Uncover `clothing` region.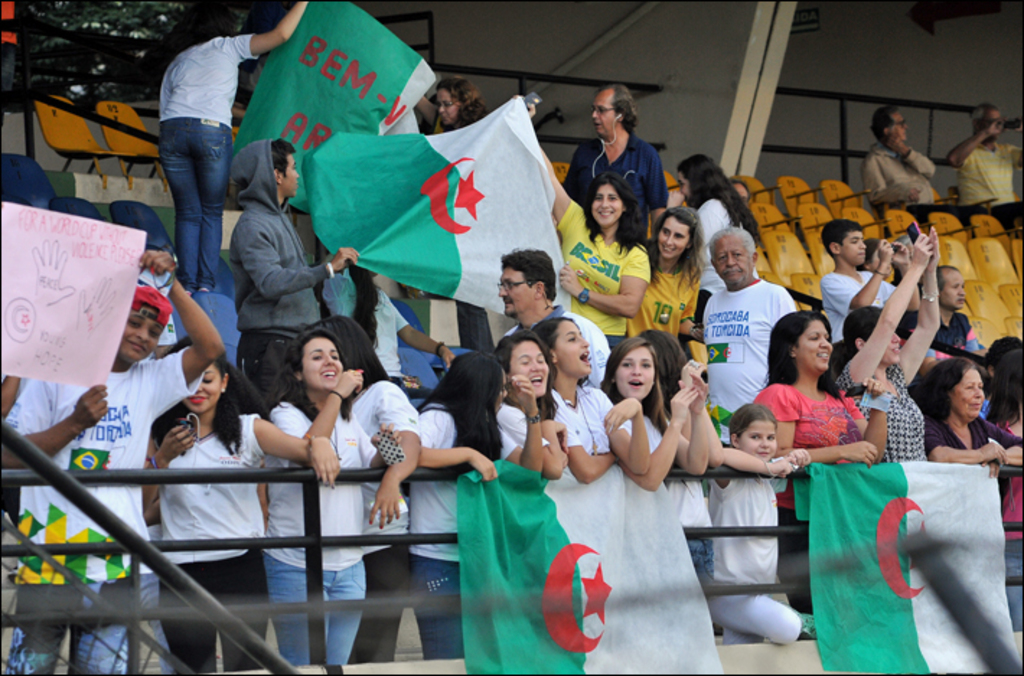
Uncovered: l=157, t=33, r=261, b=297.
